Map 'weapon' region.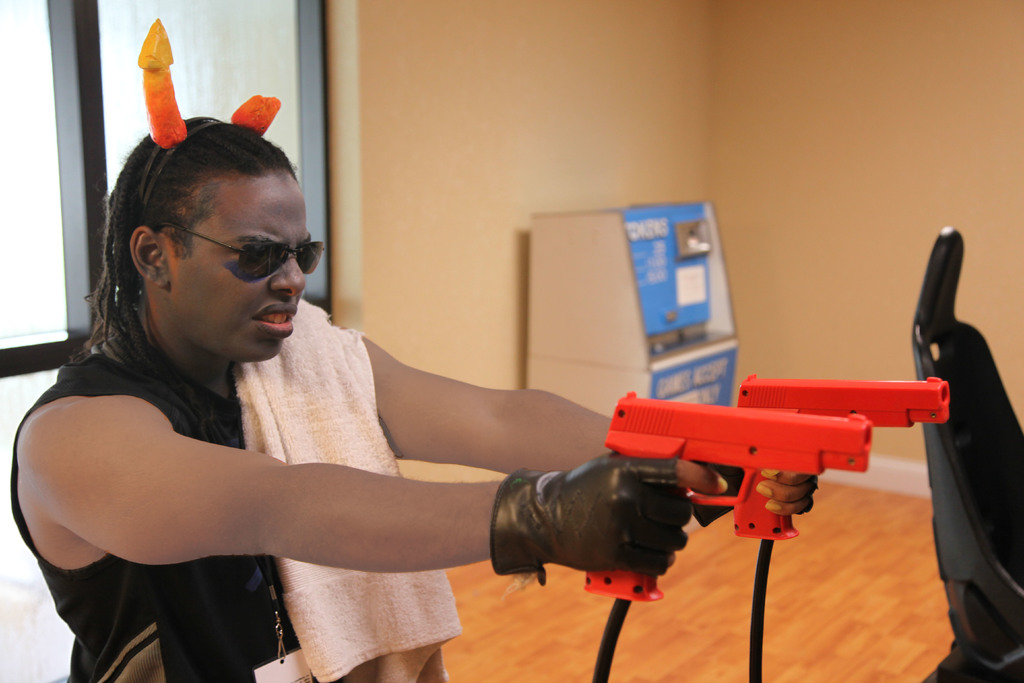
Mapped to x1=579, y1=384, x2=872, y2=604.
